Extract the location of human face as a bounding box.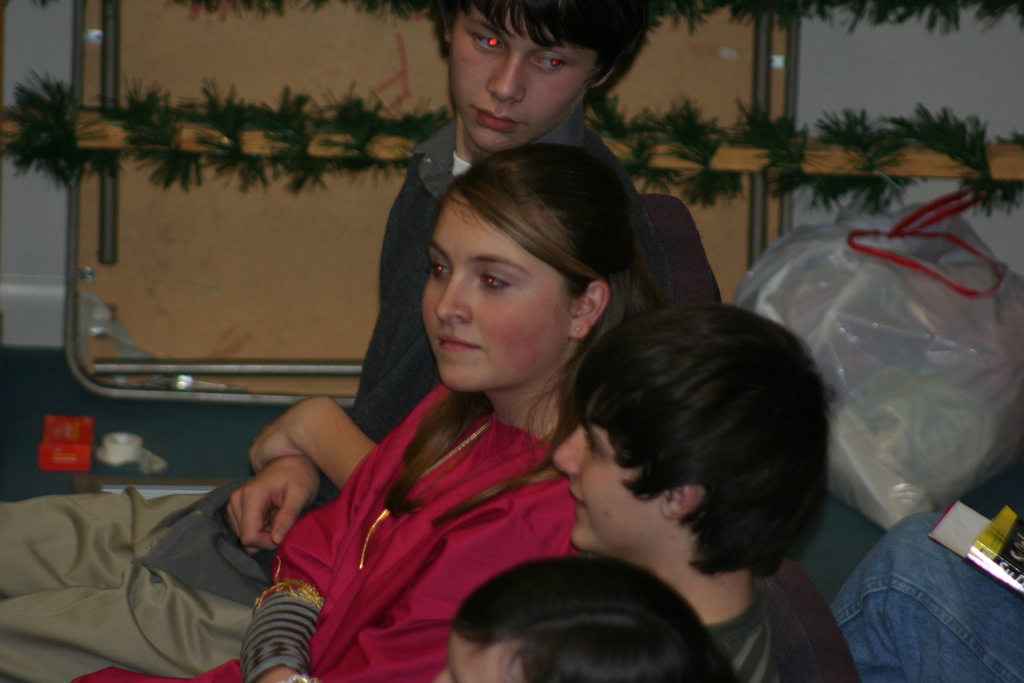
box=[445, 1, 610, 154].
